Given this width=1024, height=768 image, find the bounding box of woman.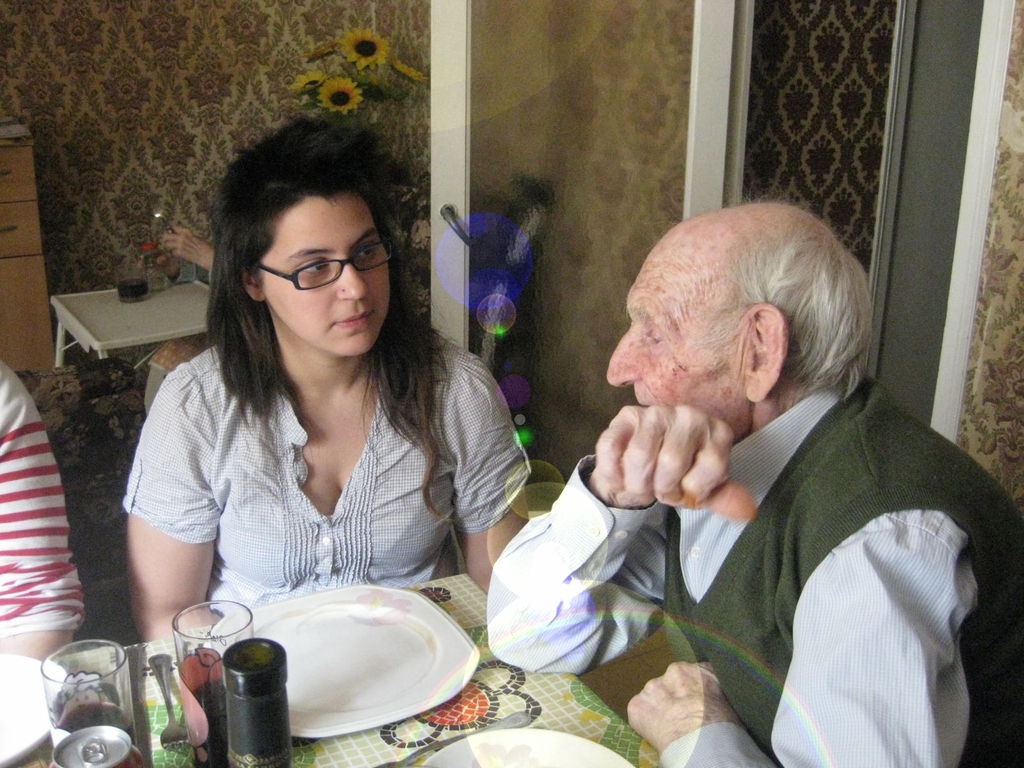
crop(114, 141, 529, 676).
